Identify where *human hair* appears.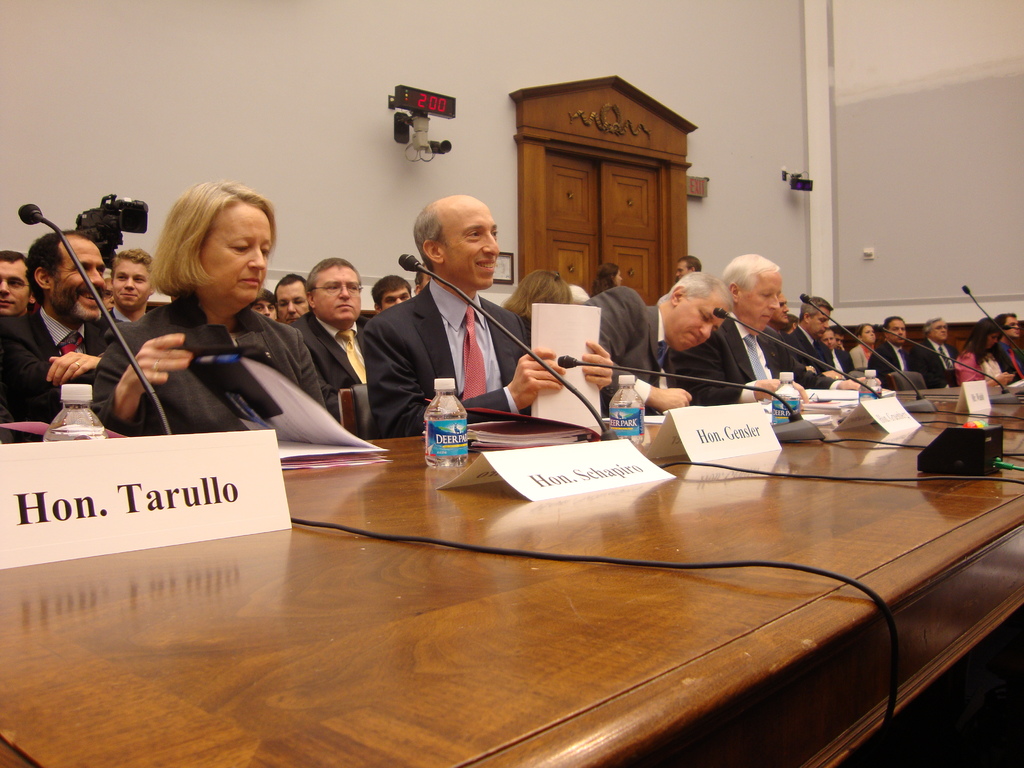
Appears at [408, 200, 442, 279].
